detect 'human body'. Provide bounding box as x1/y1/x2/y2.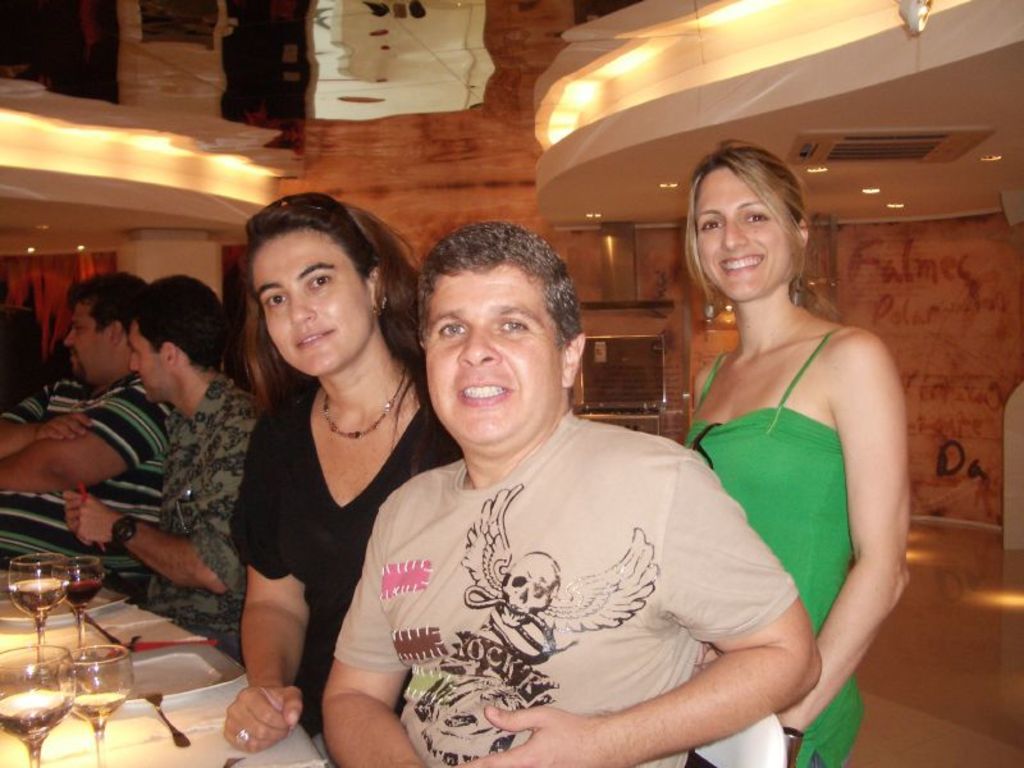
324/408/826/767.
